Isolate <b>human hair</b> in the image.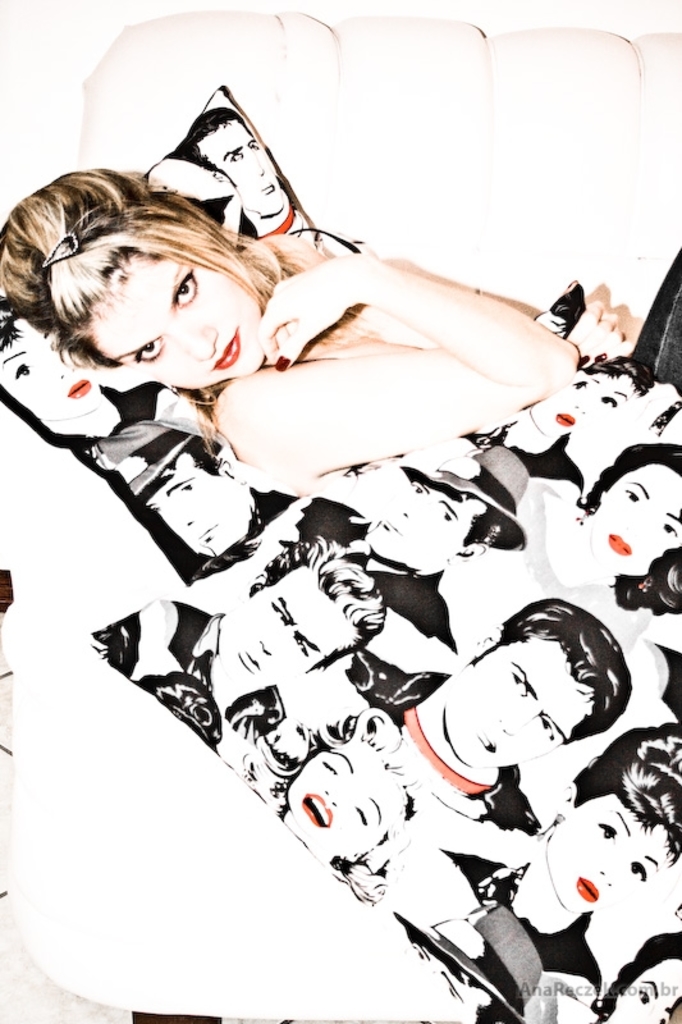
Isolated region: left=582, top=442, right=681, bottom=612.
